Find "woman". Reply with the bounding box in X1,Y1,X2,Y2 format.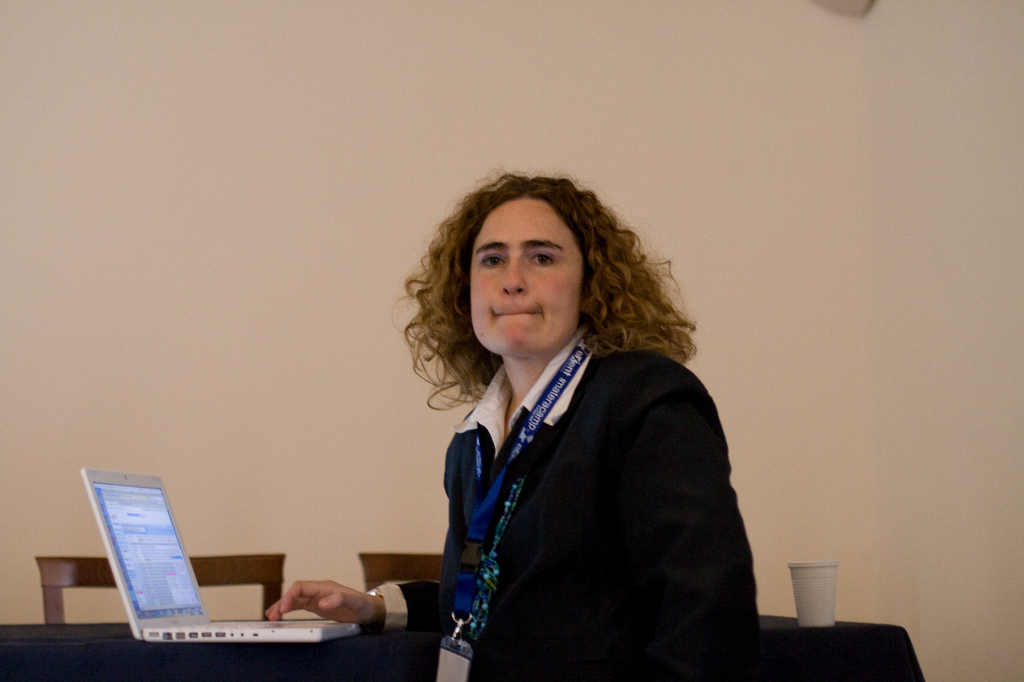
391,174,762,680.
